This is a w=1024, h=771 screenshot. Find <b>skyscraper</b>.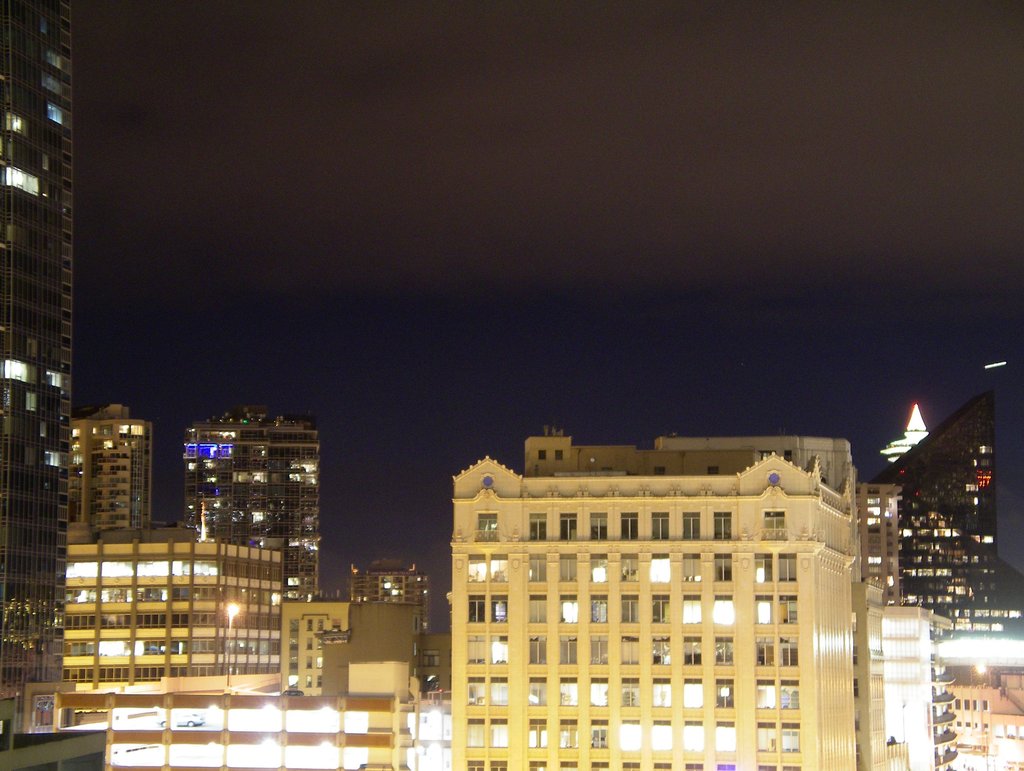
Bounding box: crop(0, 0, 80, 724).
